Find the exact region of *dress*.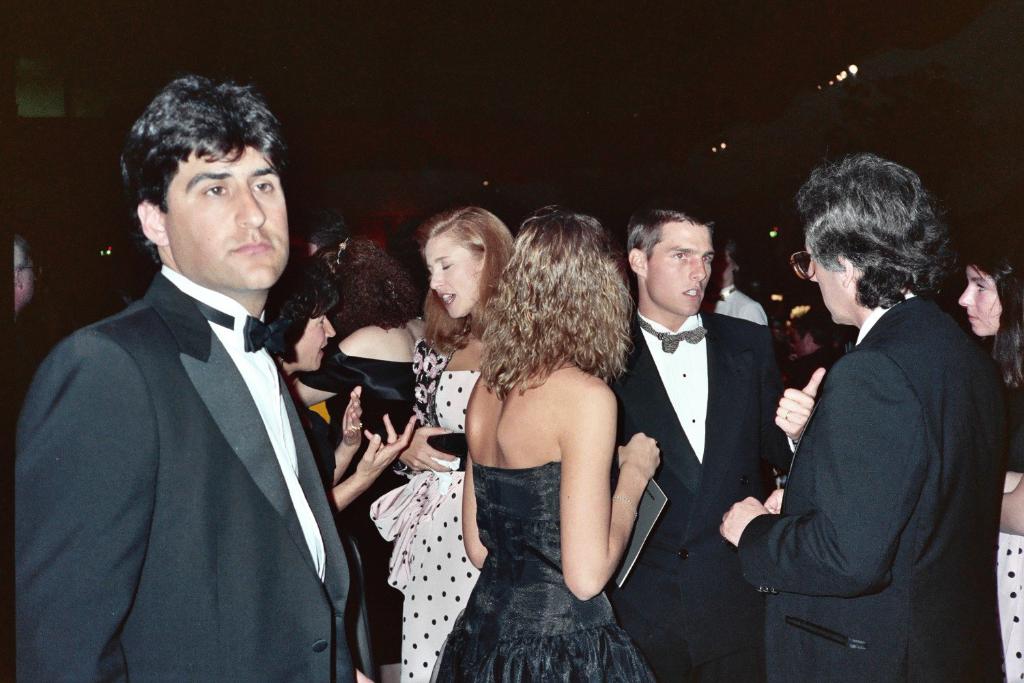
Exact region: {"left": 368, "top": 339, "right": 487, "bottom": 682}.
